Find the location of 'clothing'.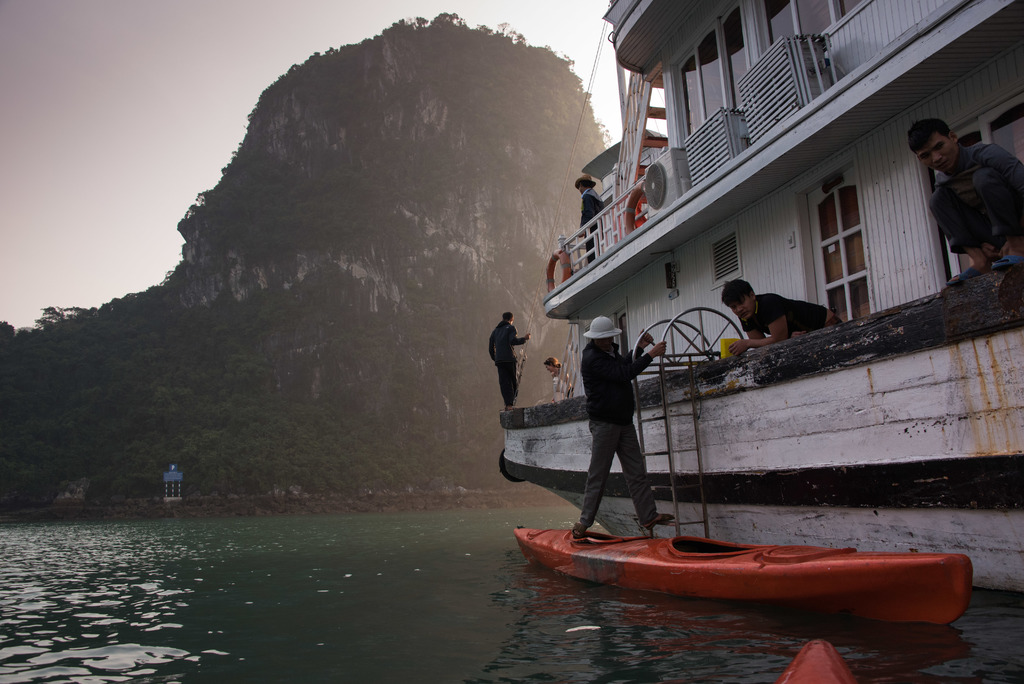
Location: locate(488, 317, 525, 406).
